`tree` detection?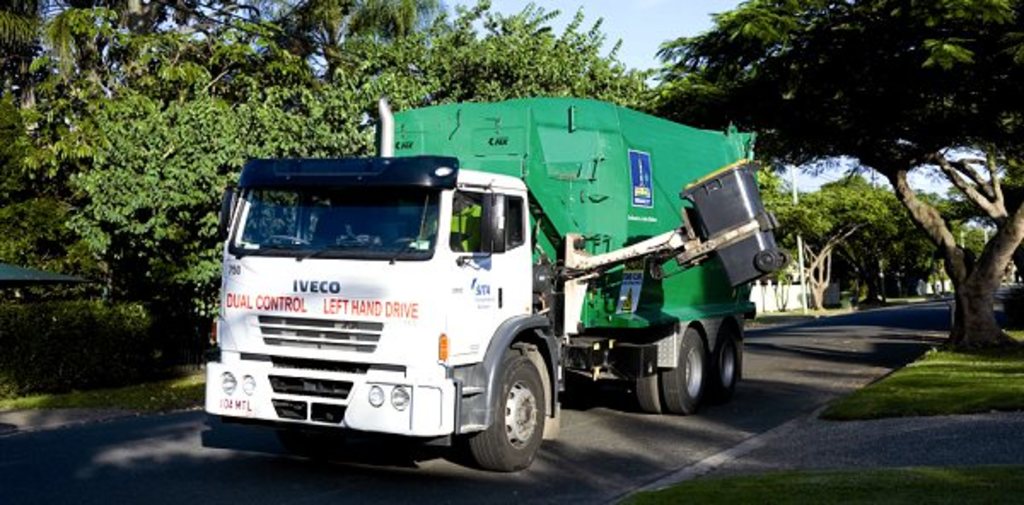
pyautogui.locateOnScreen(0, 0, 730, 386)
